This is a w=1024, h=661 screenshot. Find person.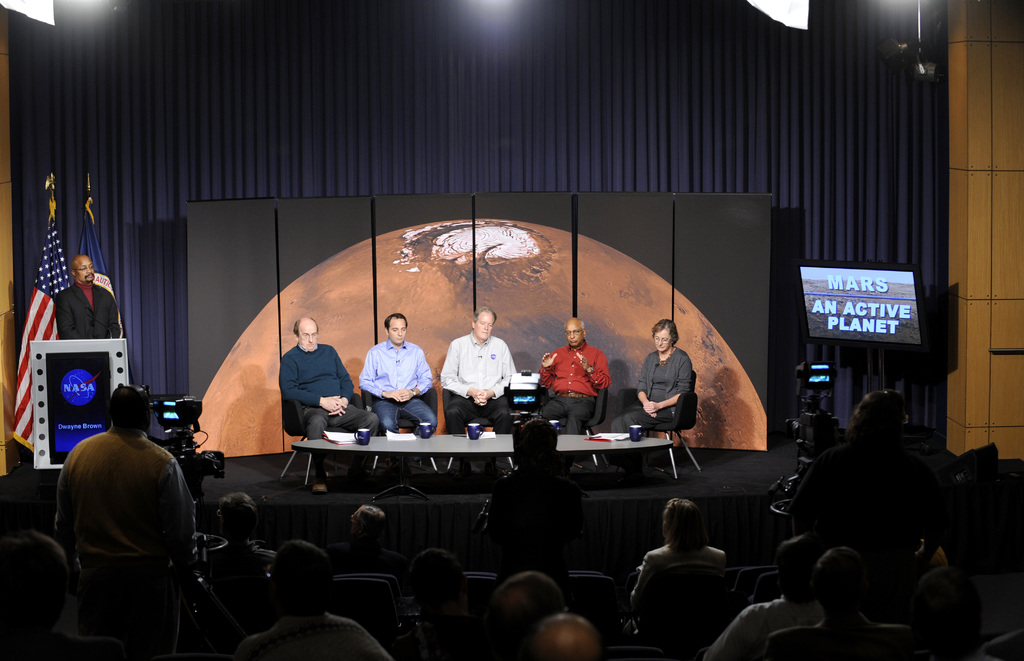
Bounding box: (0,476,73,660).
